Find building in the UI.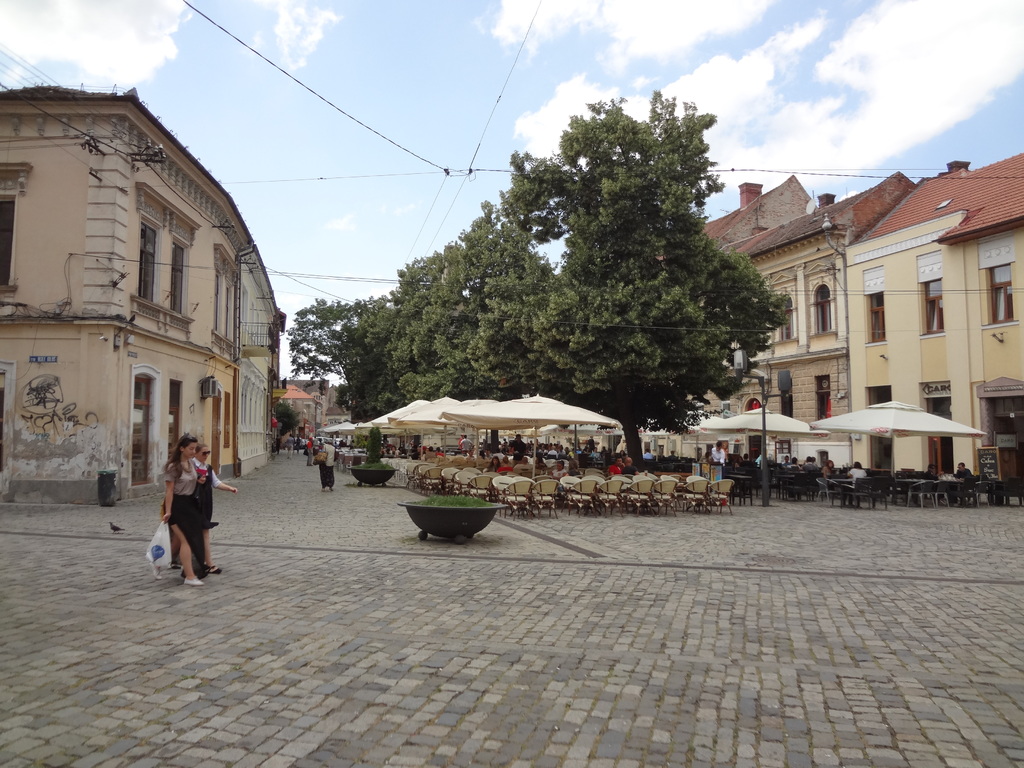
UI element at 840 150 1023 476.
